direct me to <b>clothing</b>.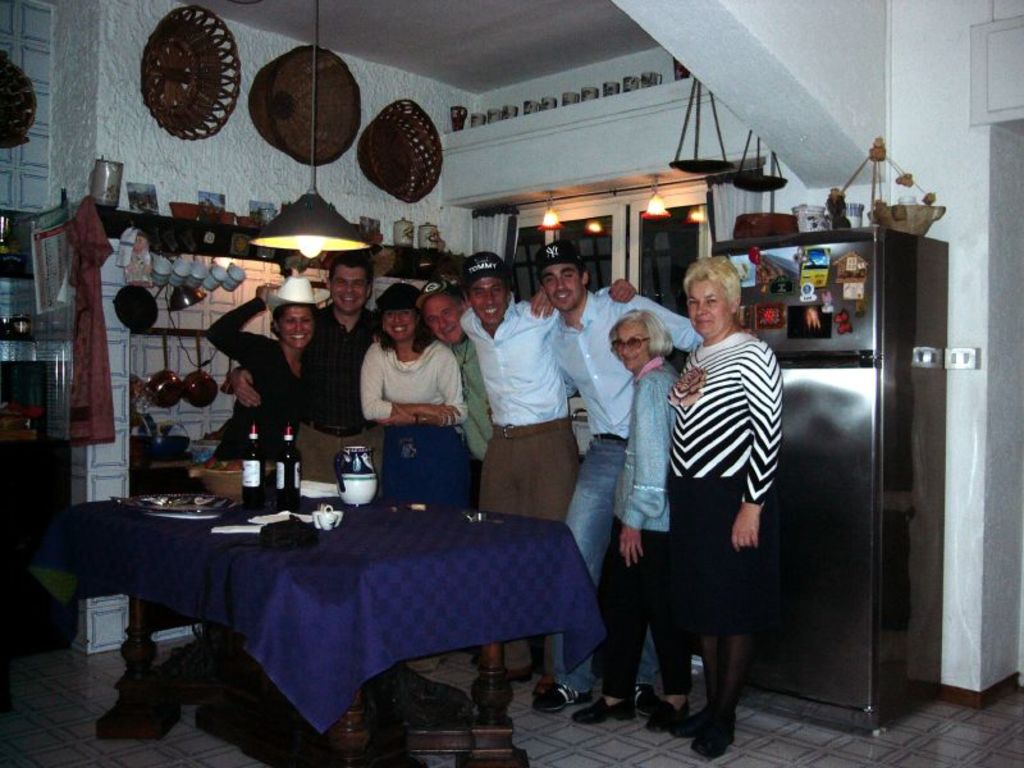
Direction: 545, 289, 701, 682.
